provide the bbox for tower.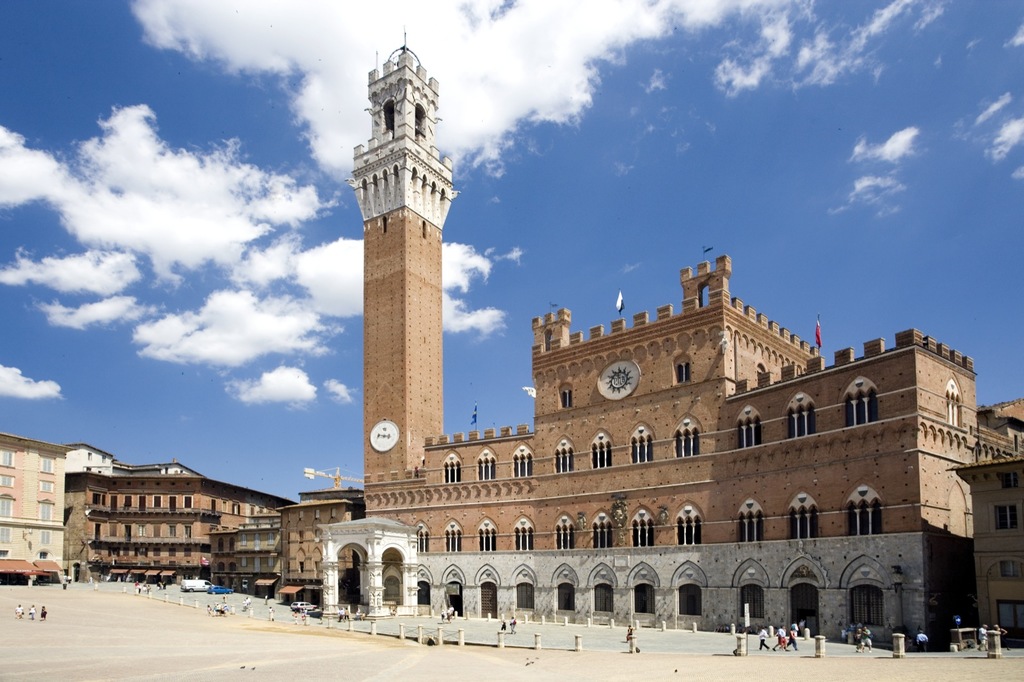
l=323, t=8, r=1023, b=657.
